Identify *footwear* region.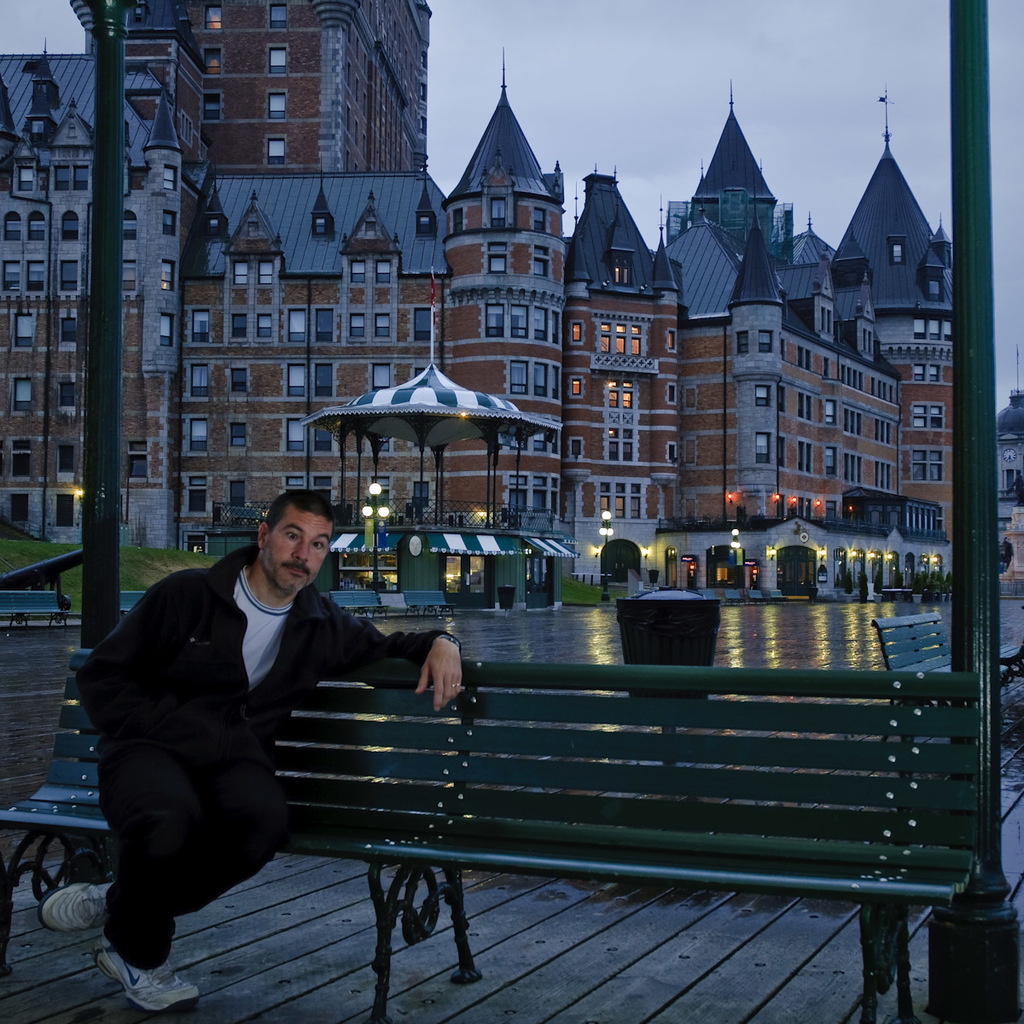
Region: 90/935/201/1015.
